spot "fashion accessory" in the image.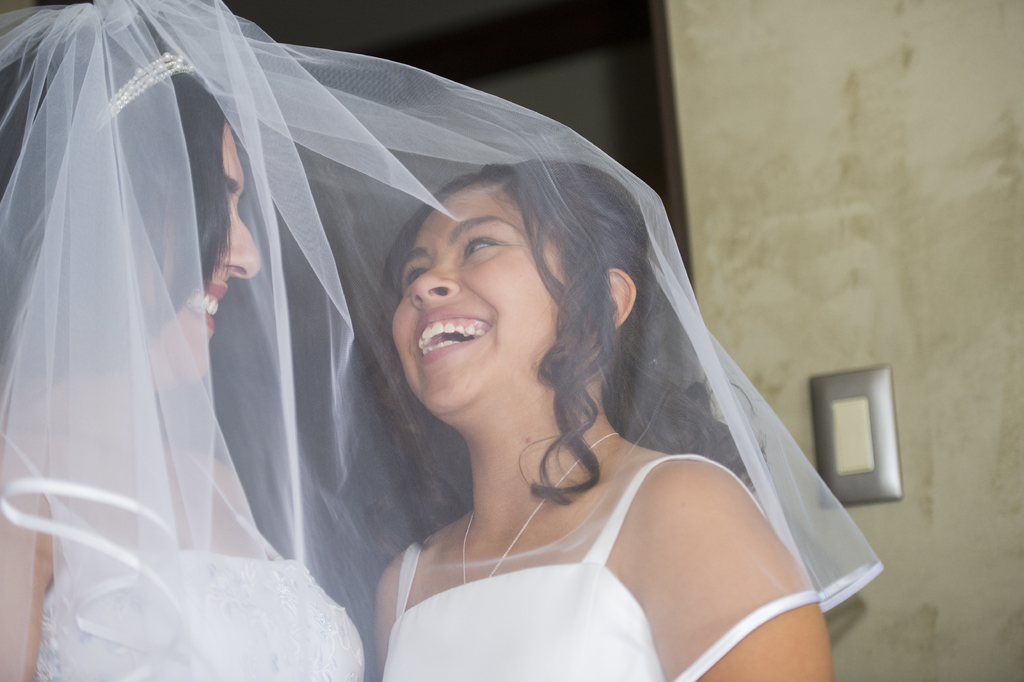
"fashion accessory" found at box(92, 49, 198, 128).
